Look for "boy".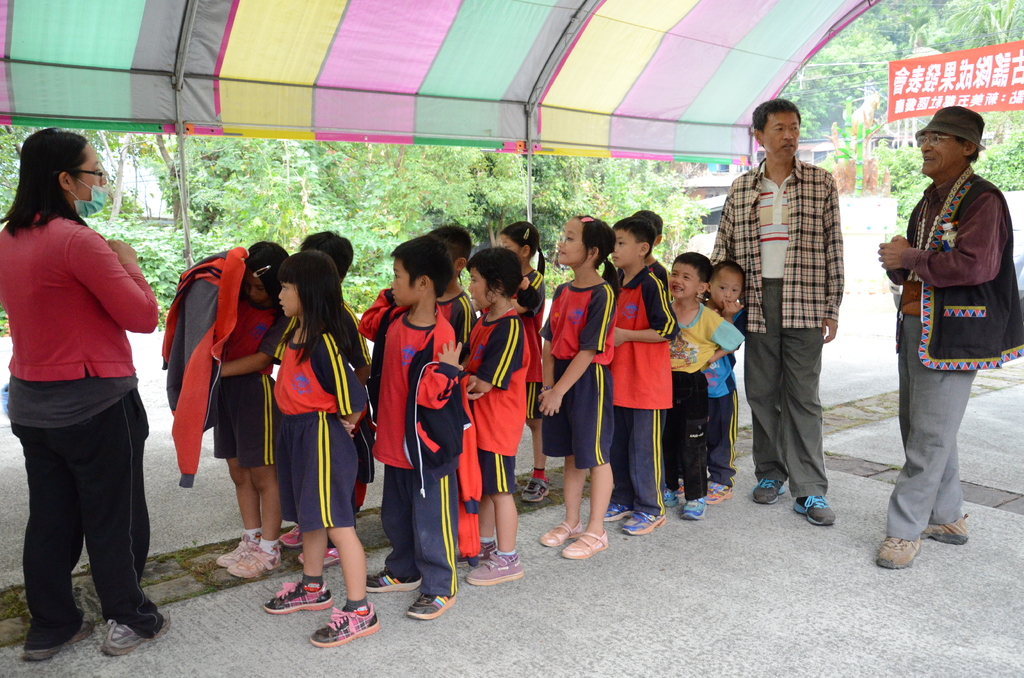
Found: bbox=(357, 236, 467, 614).
